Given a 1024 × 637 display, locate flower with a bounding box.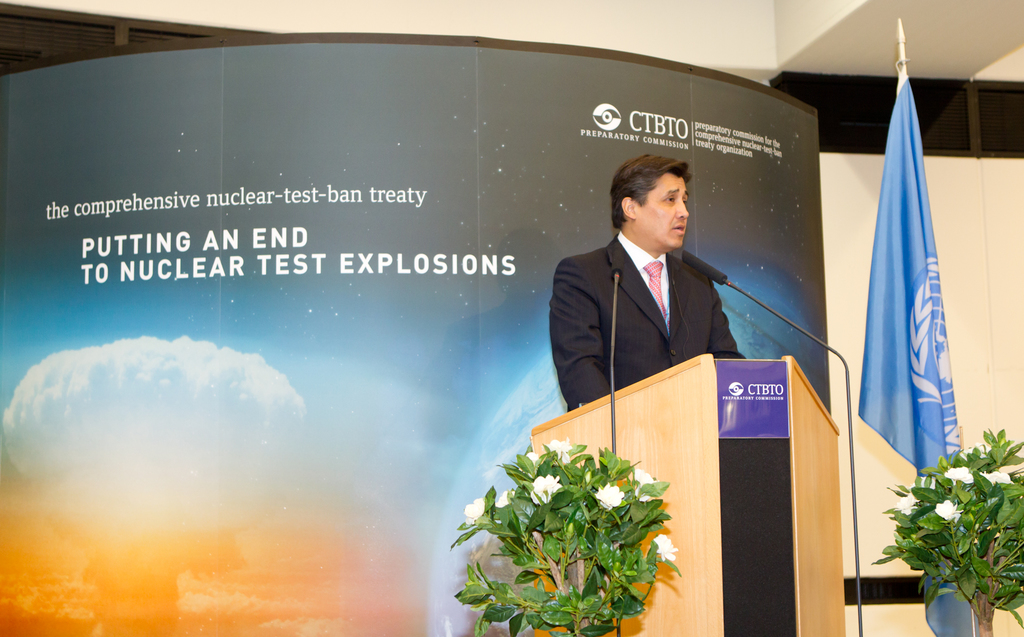
Located: crop(893, 495, 919, 516).
